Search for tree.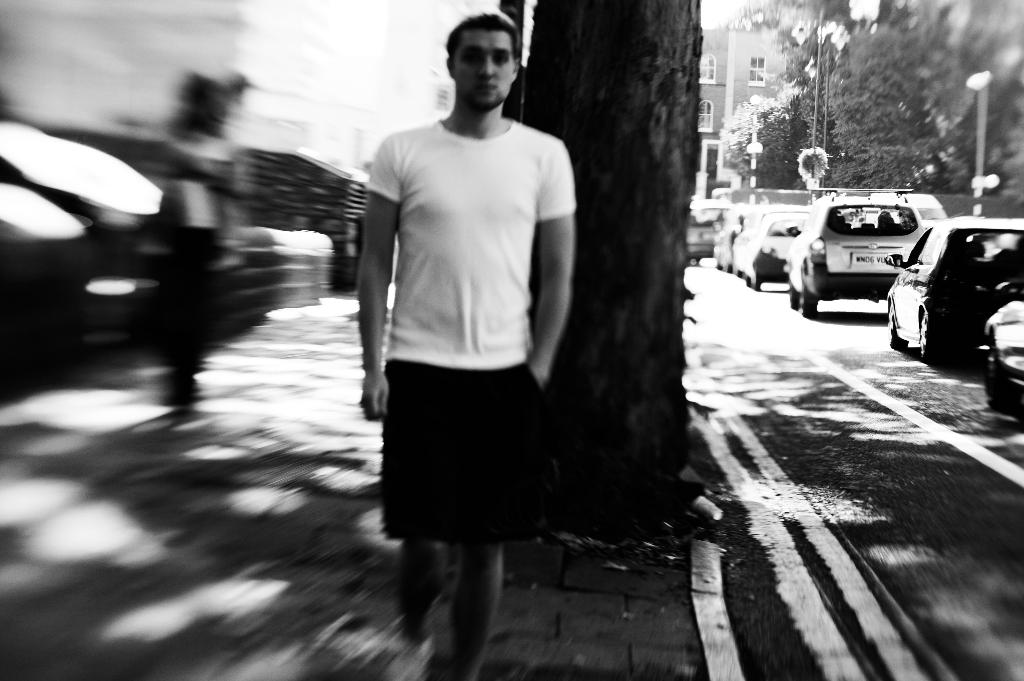
Found at [x1=885, y1=0, x2=1023, y2=202].
